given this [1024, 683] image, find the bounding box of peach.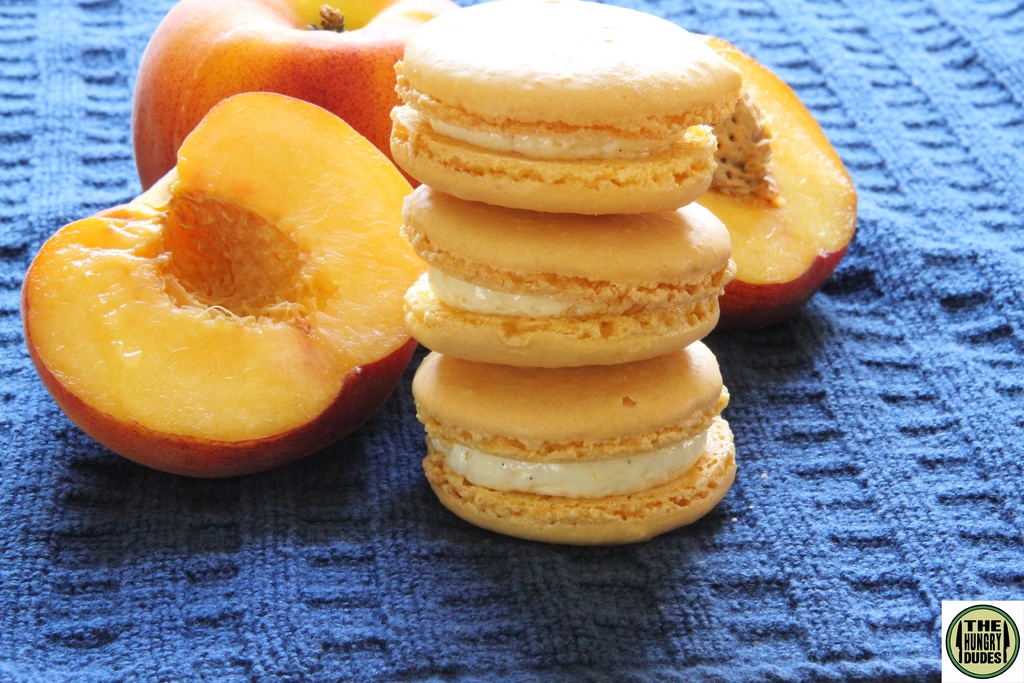
x1=692 y1=35 x2=858 y2=327.
